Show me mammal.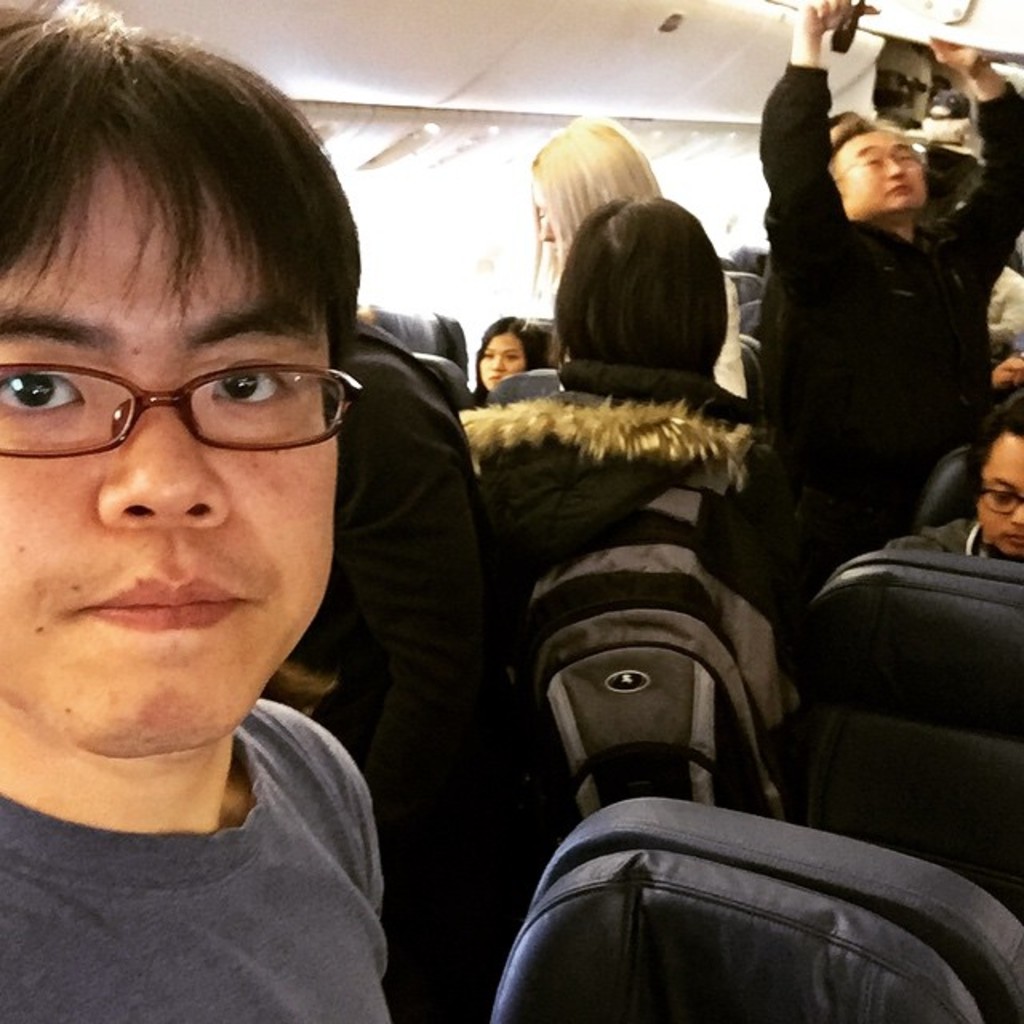
mammal is here: box(0, 0, 389, 1022).
